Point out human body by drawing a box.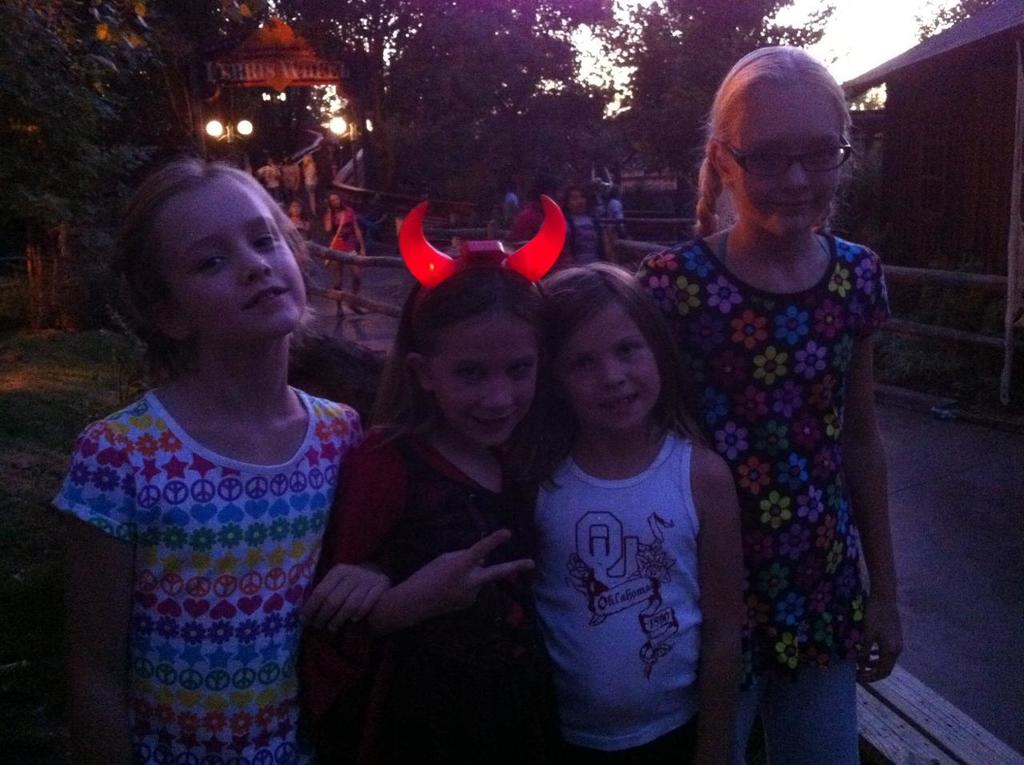
<bbox>529, 423, 746, 764</bbox>.
